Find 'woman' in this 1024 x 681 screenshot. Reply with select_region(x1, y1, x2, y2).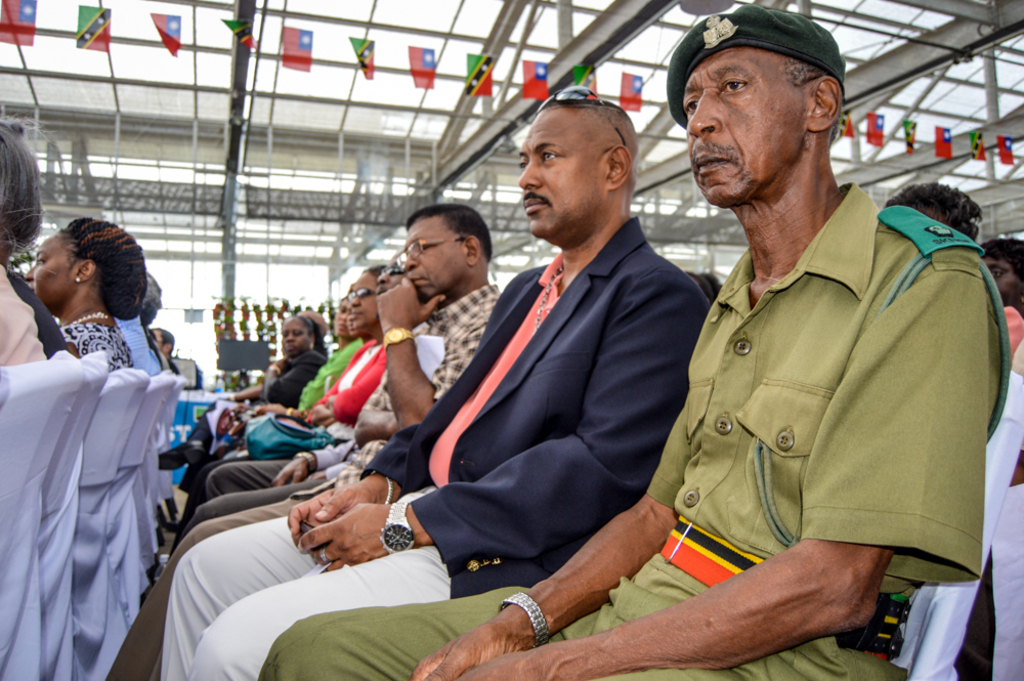
select_region(259, 294, 367, 433).
